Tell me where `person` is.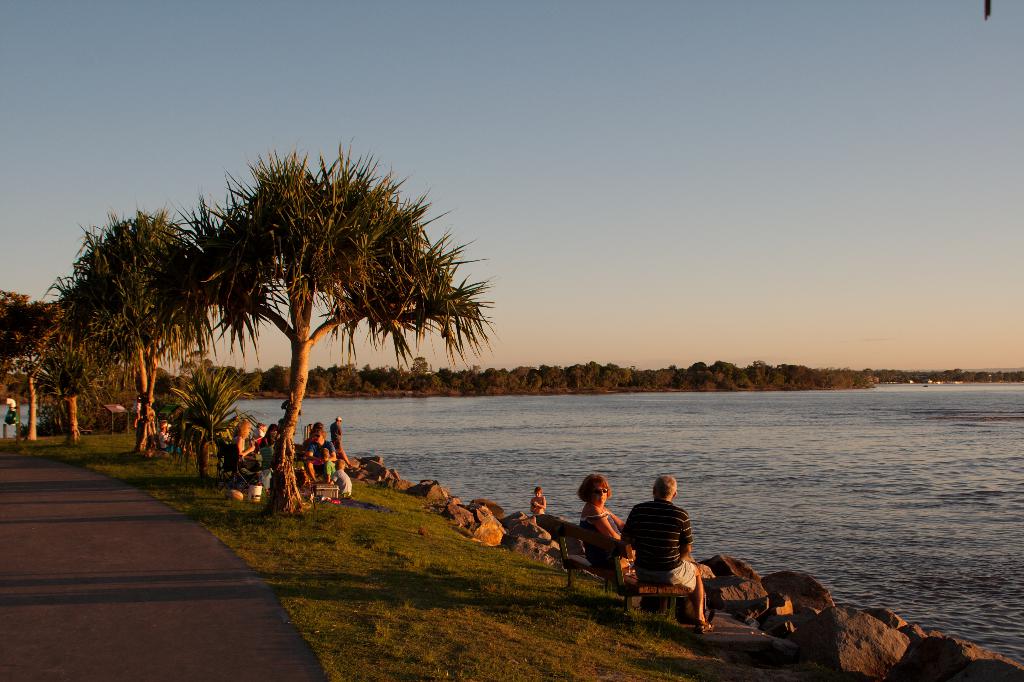
`person` is at crop(131, 391, 143, 441).
